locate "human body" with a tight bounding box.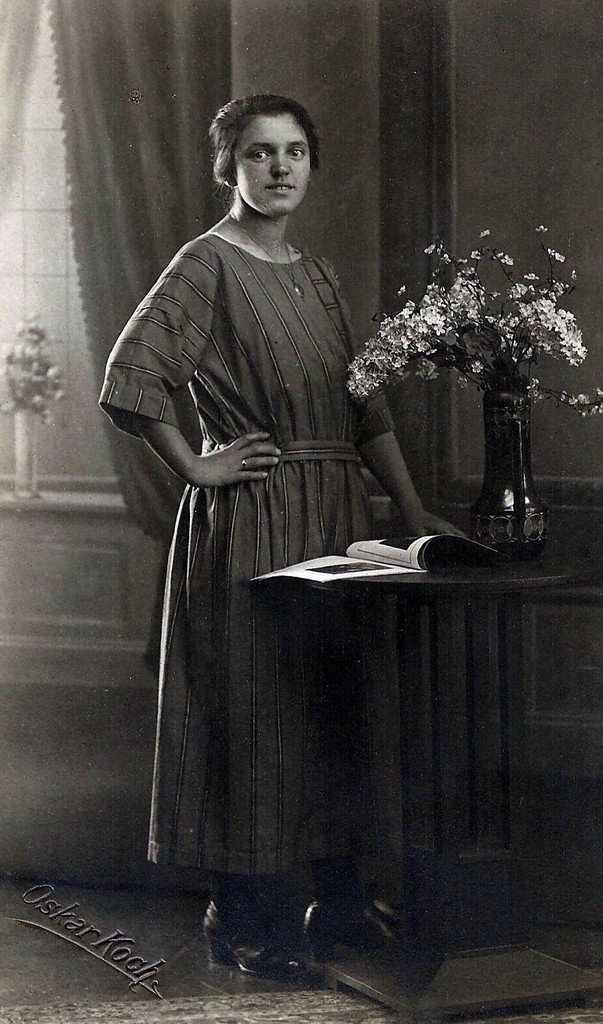
bbox(95, 86, 462, 873).
